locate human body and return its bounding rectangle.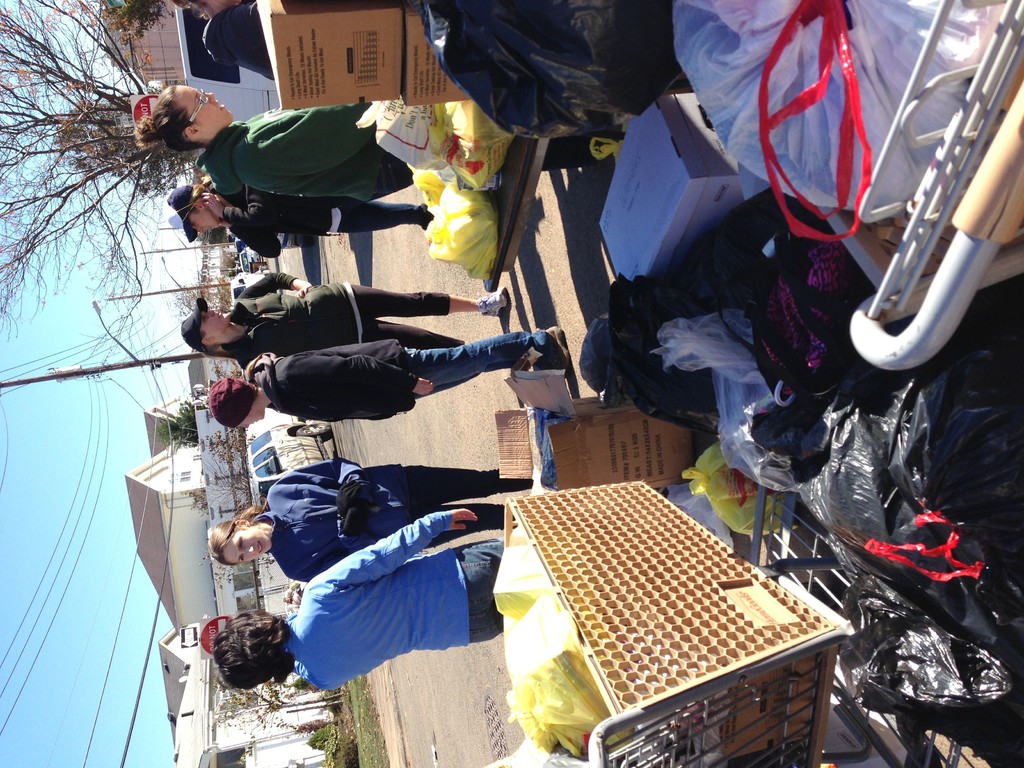
{"x1": 249, "y1": 323, "x2": 566, "y2": 424}.
